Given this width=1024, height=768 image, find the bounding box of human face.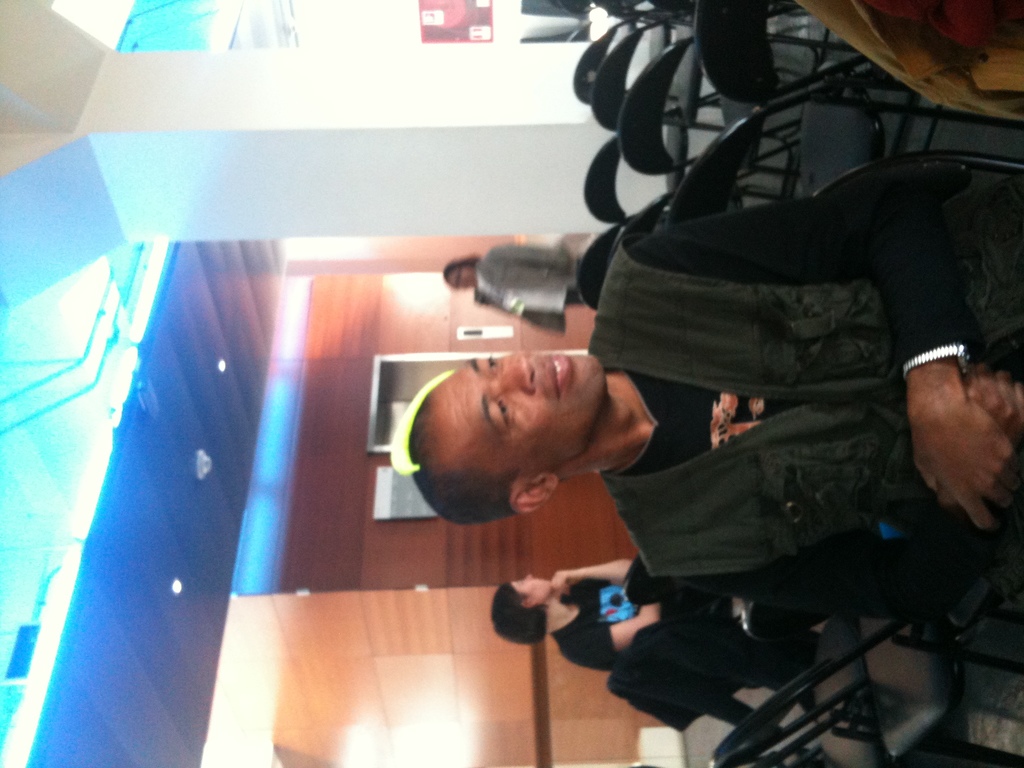
[x1=438, y1=348, x2=607, y2=474].
